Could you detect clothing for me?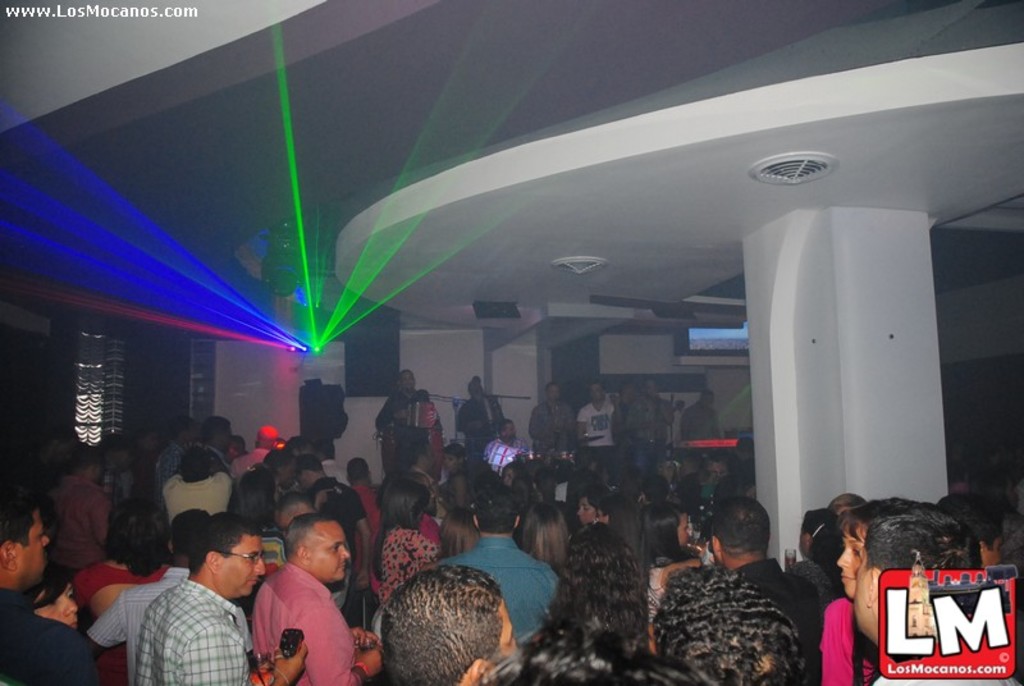
Detection result: 138:575:253:685.
